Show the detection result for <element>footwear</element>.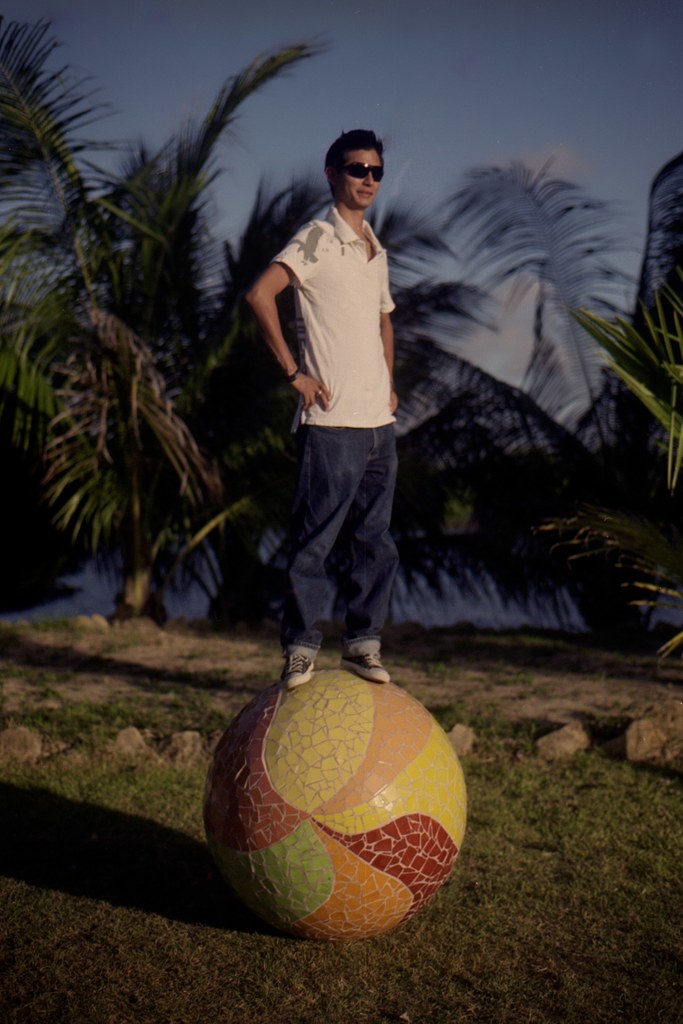
detection(338, 648, 391, 683).
